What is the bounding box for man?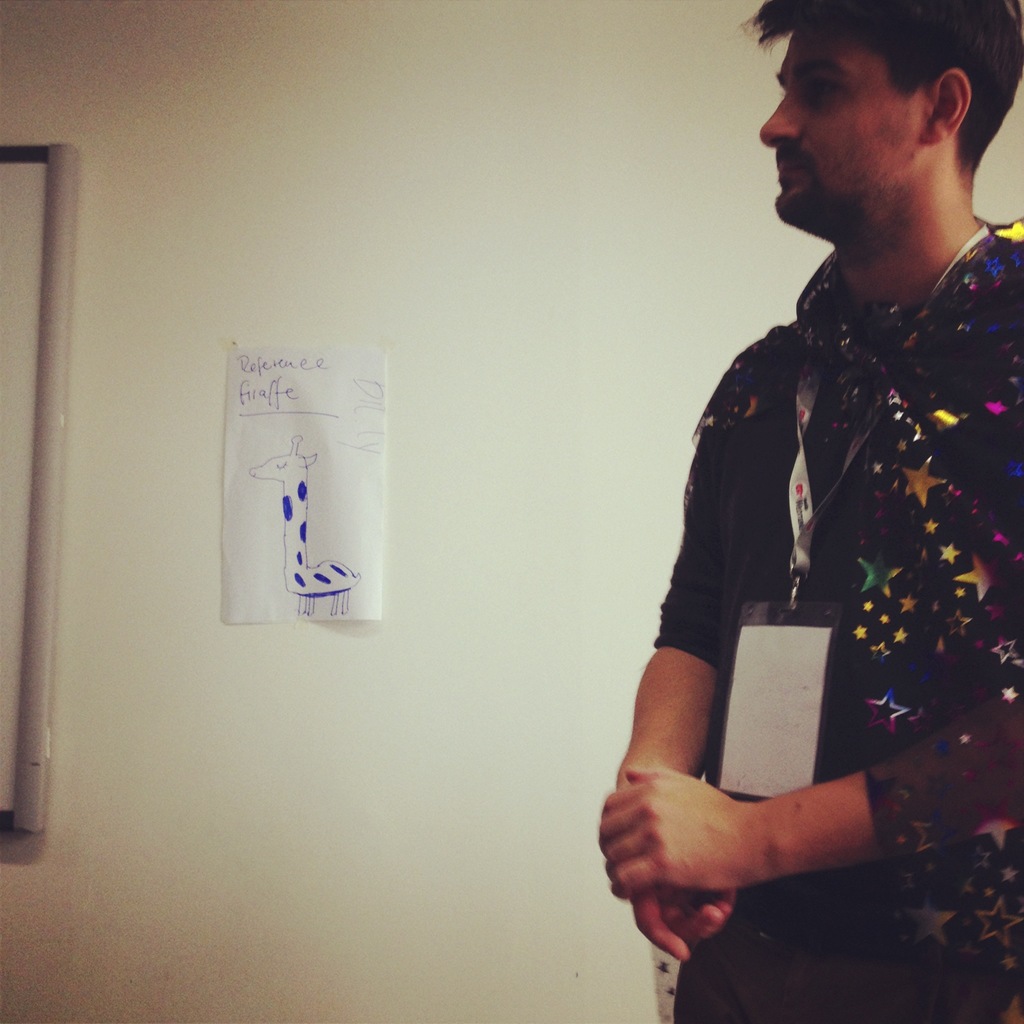
rect(610, 10, 1015, 1012).
